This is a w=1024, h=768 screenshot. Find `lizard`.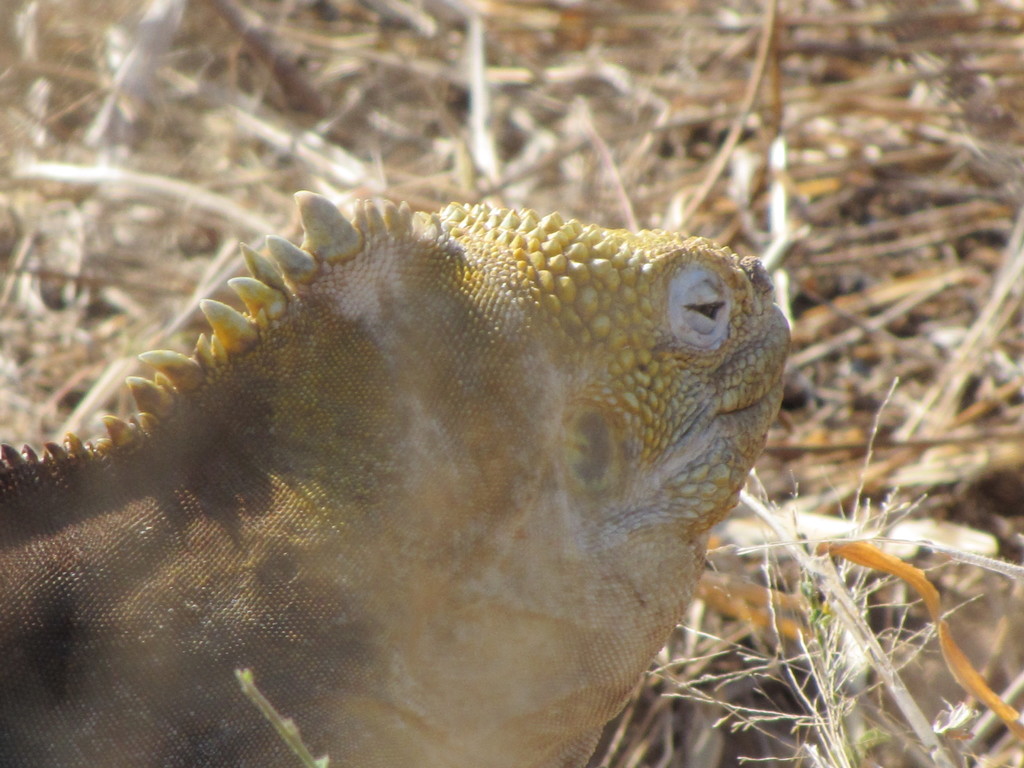
Bounding box: 34, 154, 788, 746.
